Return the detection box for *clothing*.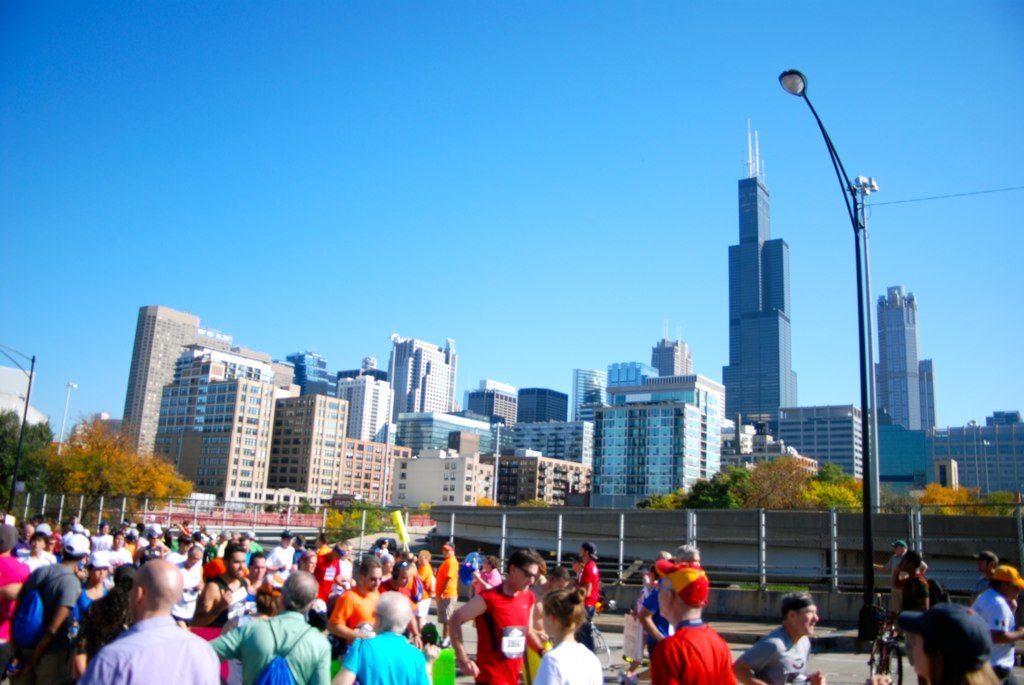
select_region(209, 613, 332, 684).
